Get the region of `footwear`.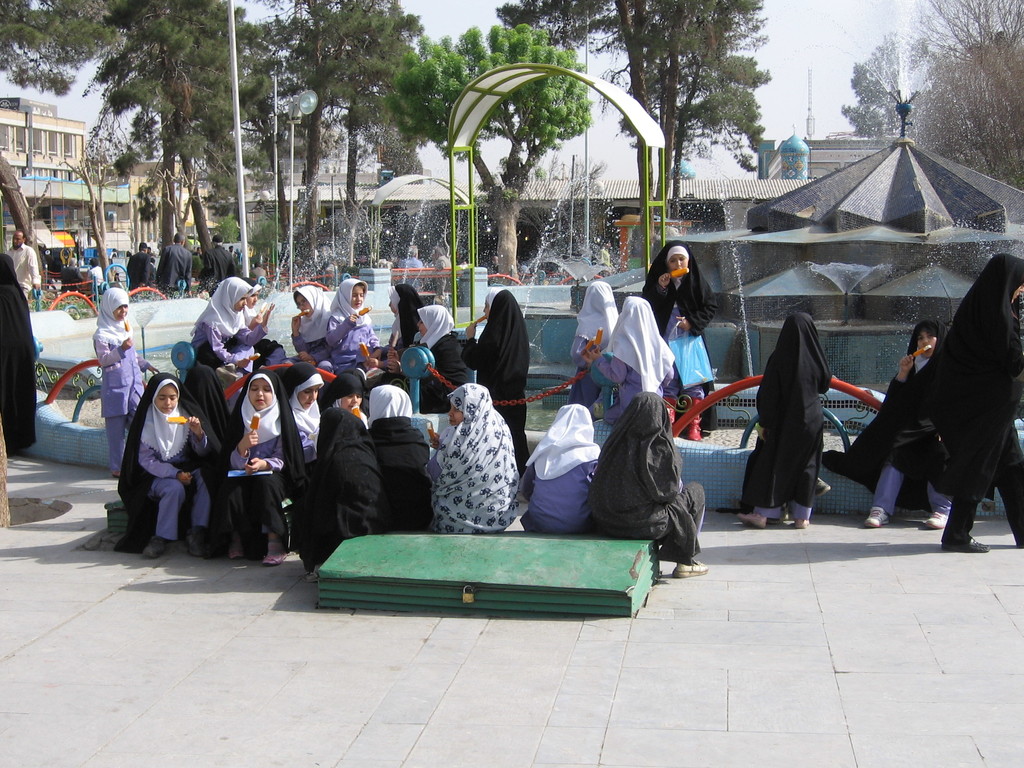
[943, 538, 990, 553].
